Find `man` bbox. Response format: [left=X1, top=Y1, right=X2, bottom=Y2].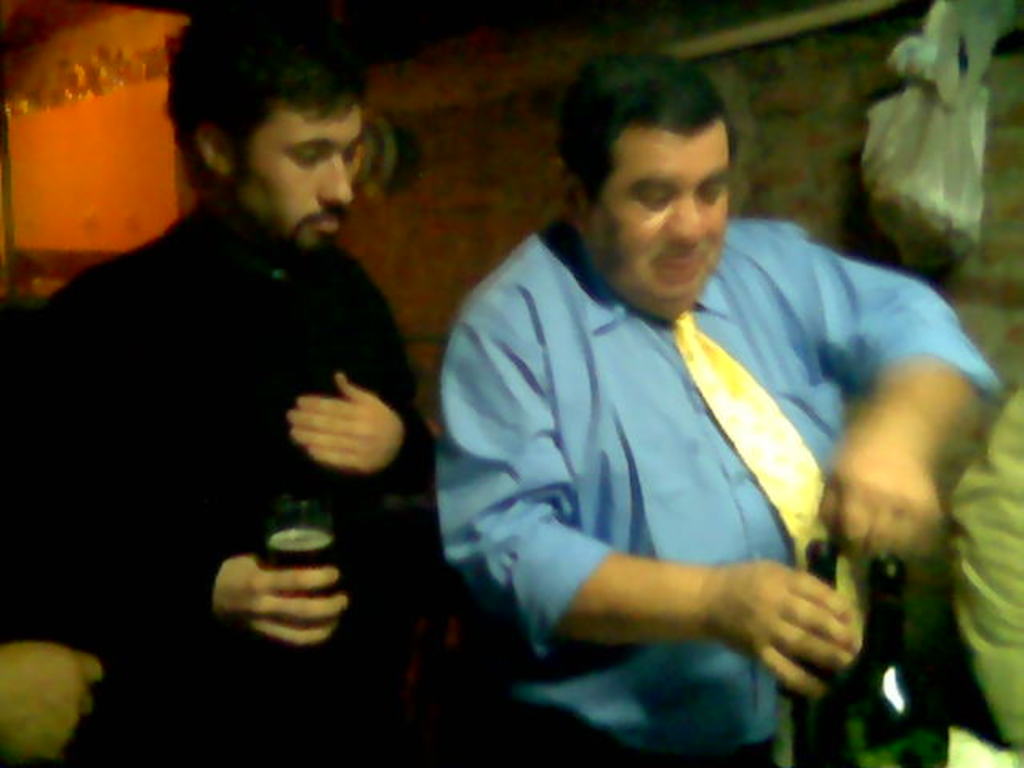
[left=0, top=0, right=640, bottom=766].
